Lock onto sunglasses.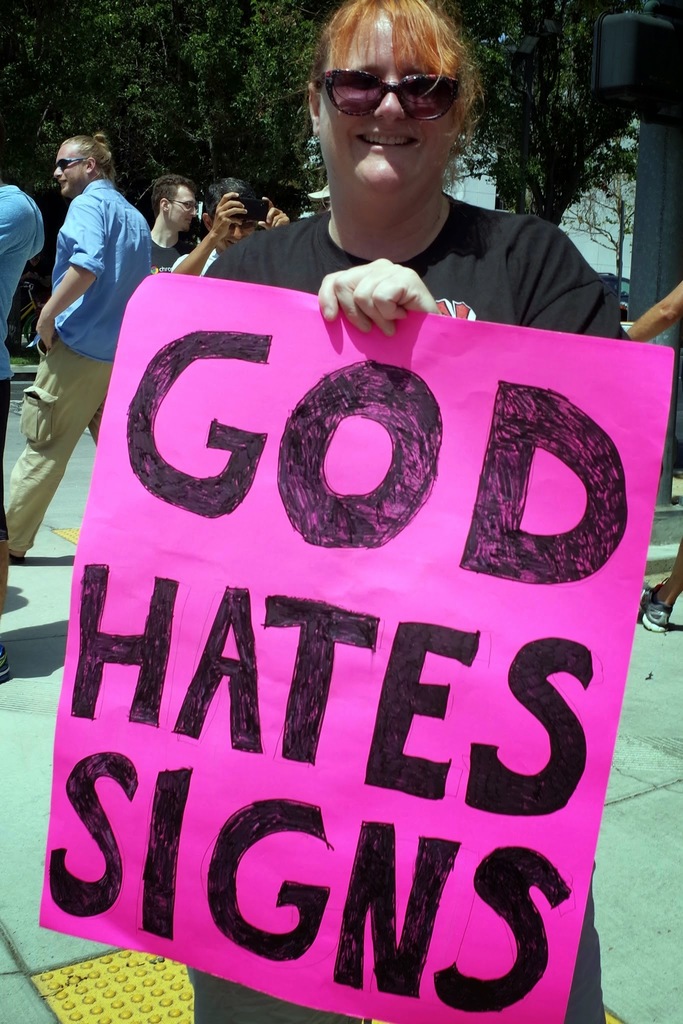
Locked: region(316, 63, 456, 118).
